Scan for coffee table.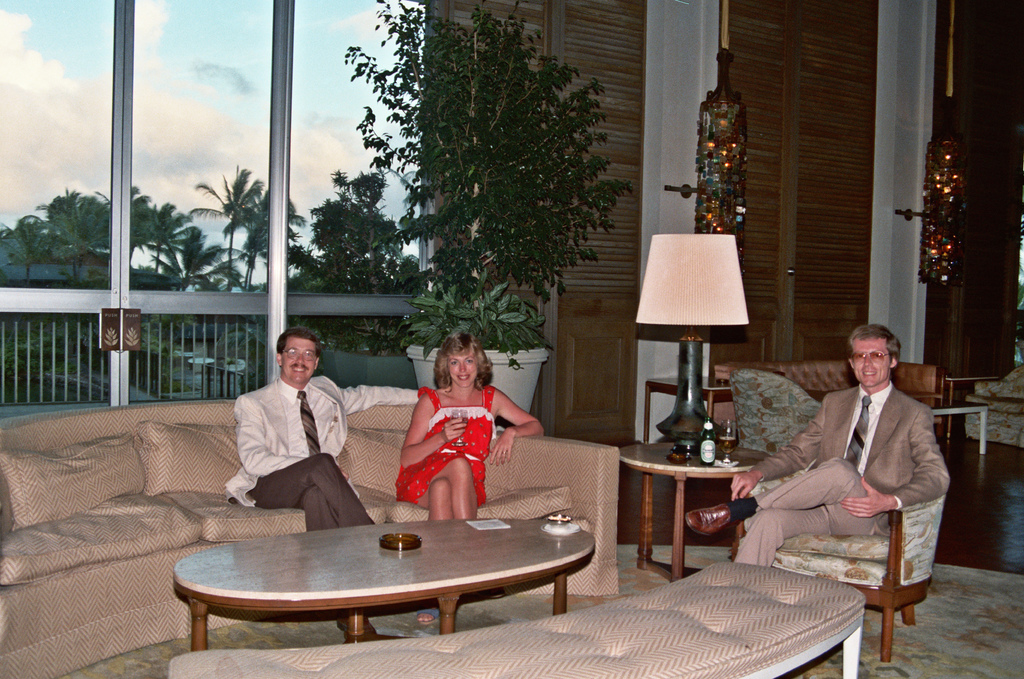
Scan result: 639:373:737:449.
